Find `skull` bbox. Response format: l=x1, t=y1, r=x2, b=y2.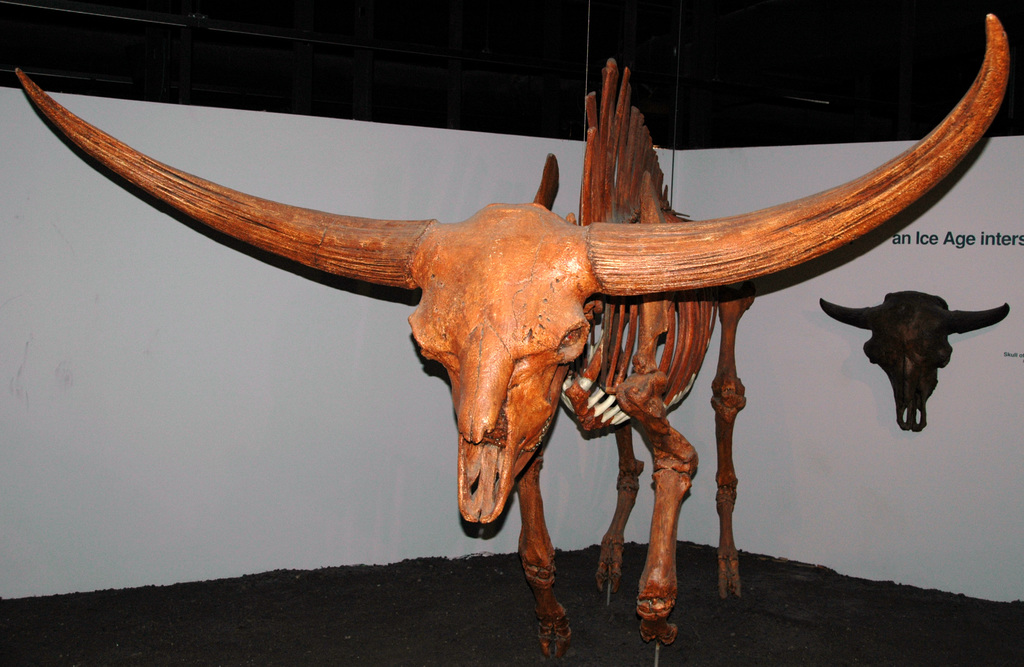
l=812, t=282, r=1008, b=437.
